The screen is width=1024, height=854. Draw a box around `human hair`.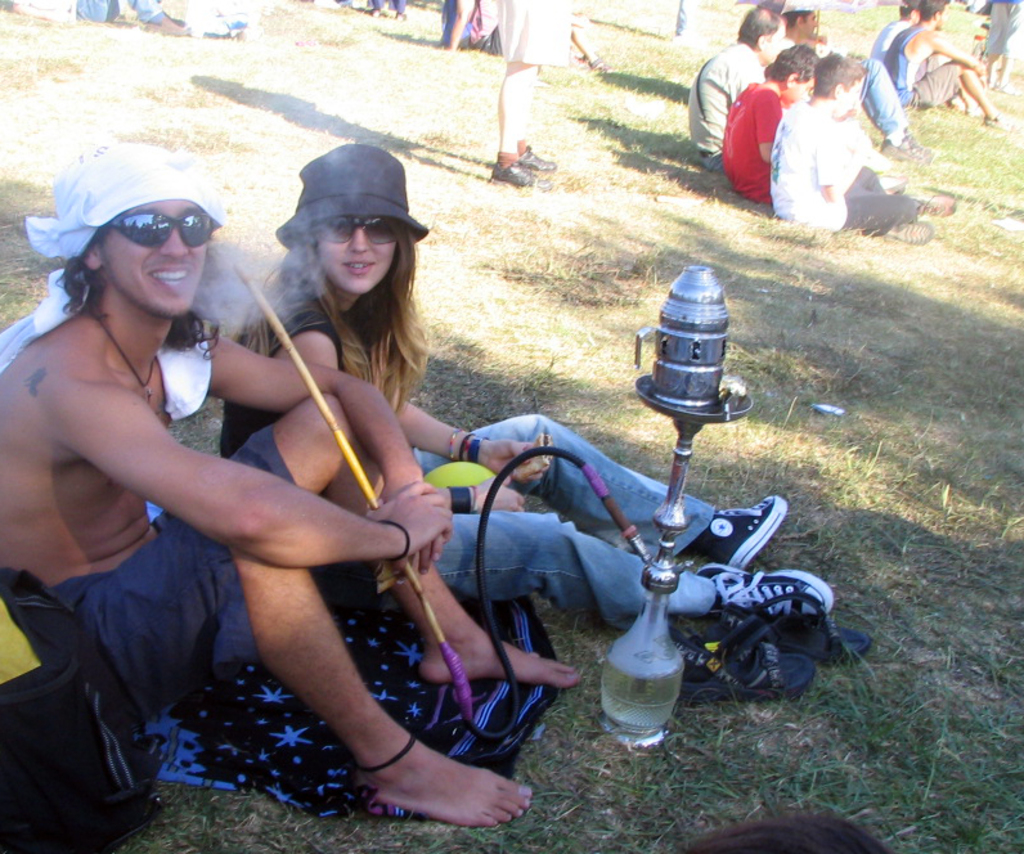
l=783, t=10, r=812, b=32.
